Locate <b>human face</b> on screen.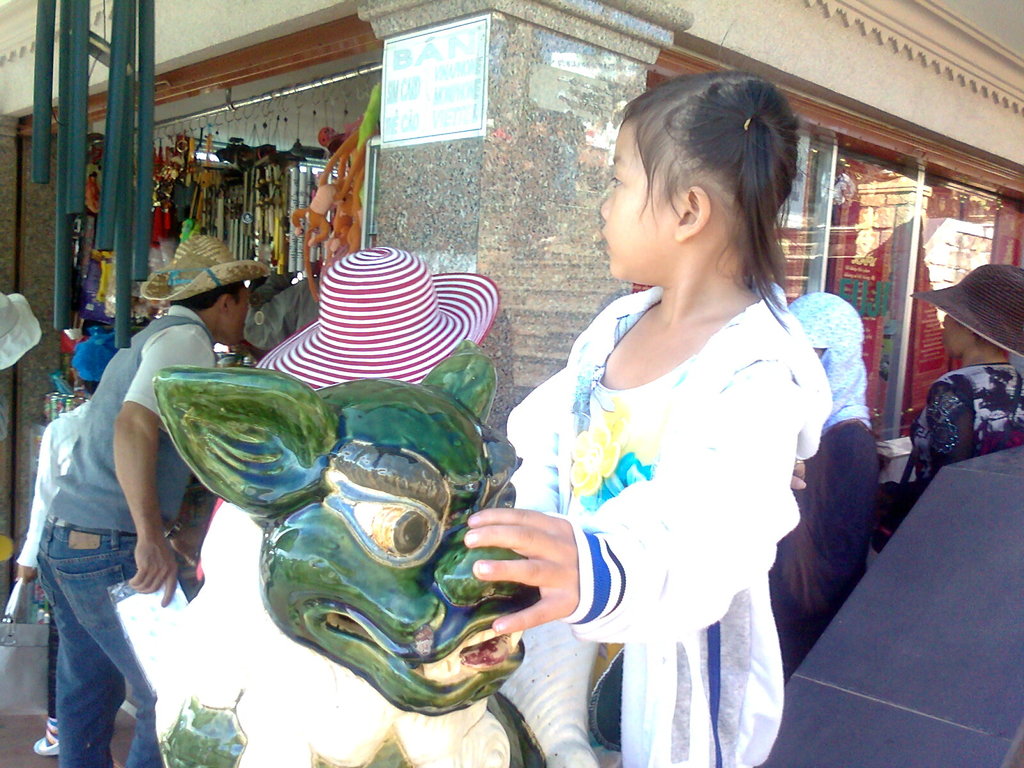
On screen at {"x1": 231, "y1": 289, "x2": 250, "y2": 347}.
